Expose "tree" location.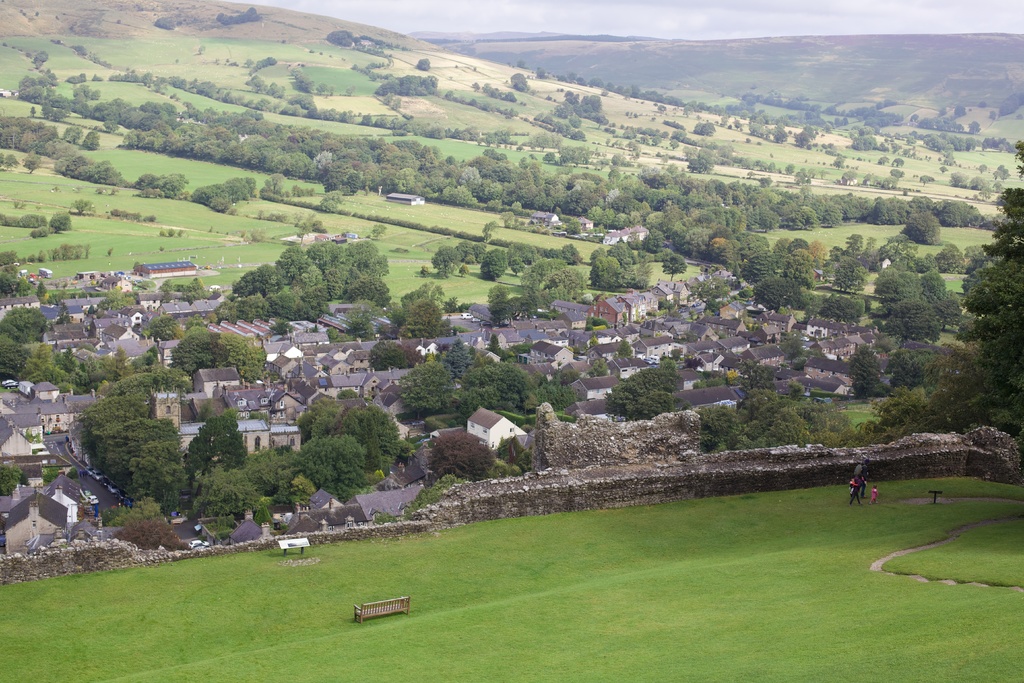
Exposed at (x1=431, y1=244, x2=461, y2=277).
